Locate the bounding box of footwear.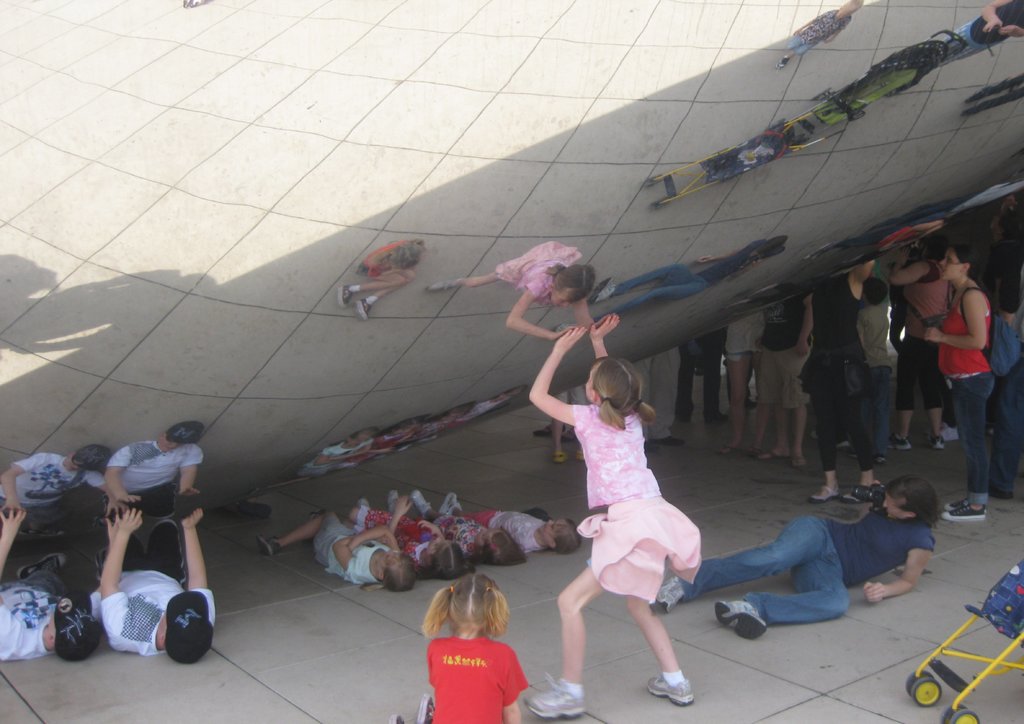
Bounding box: <bbox>647, 668, 689, 708</bbox>.
